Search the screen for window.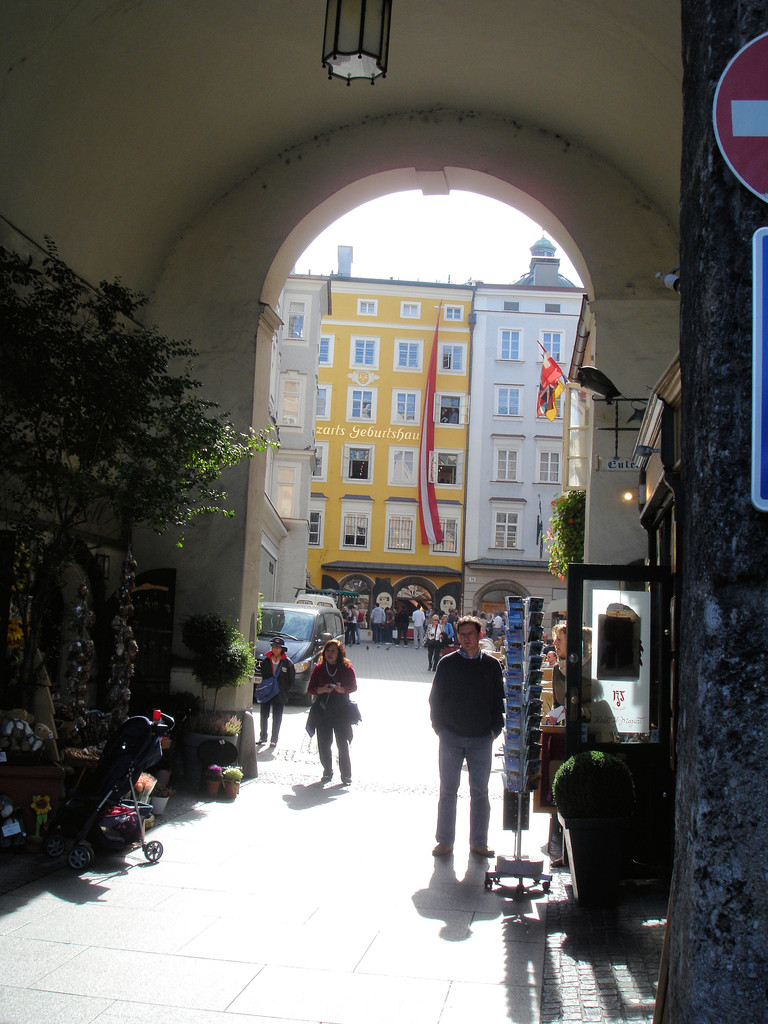
Found at [left=438, top=342, right=469, bottom=373].
